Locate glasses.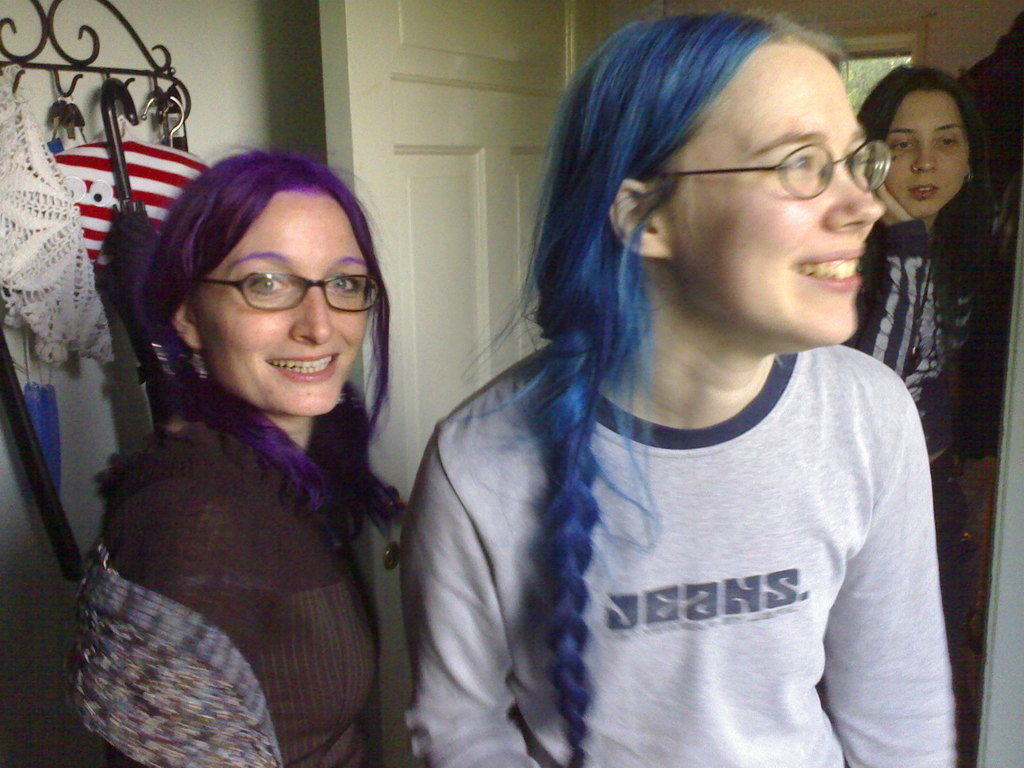
Bounding box: crop(189, 259, 366, 314).
